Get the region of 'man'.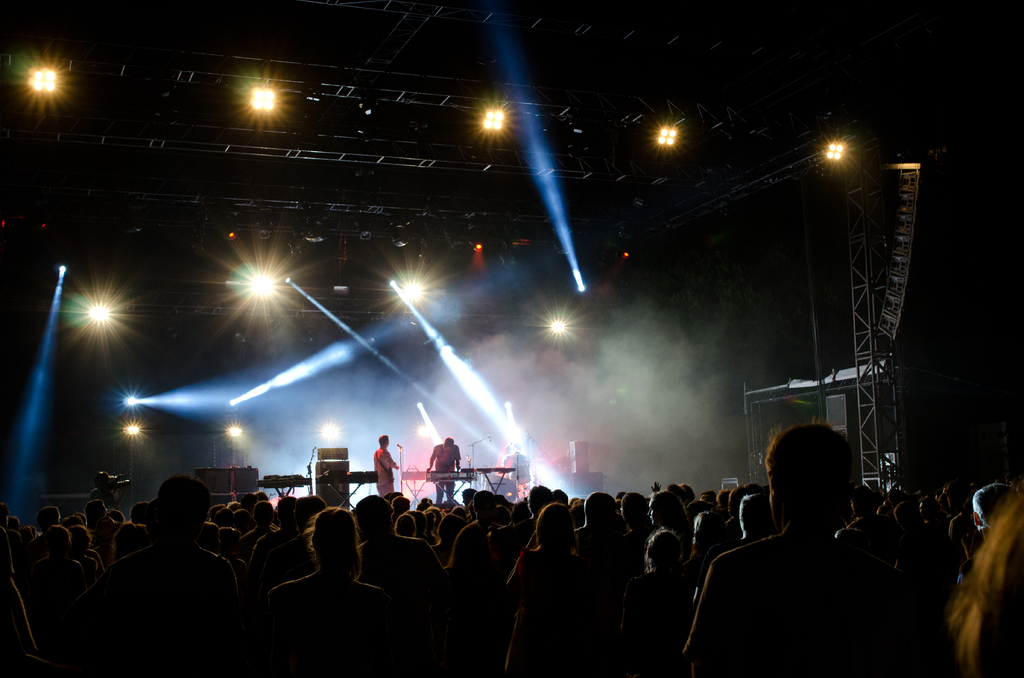
bbox=[74, 485, 243, 677].
